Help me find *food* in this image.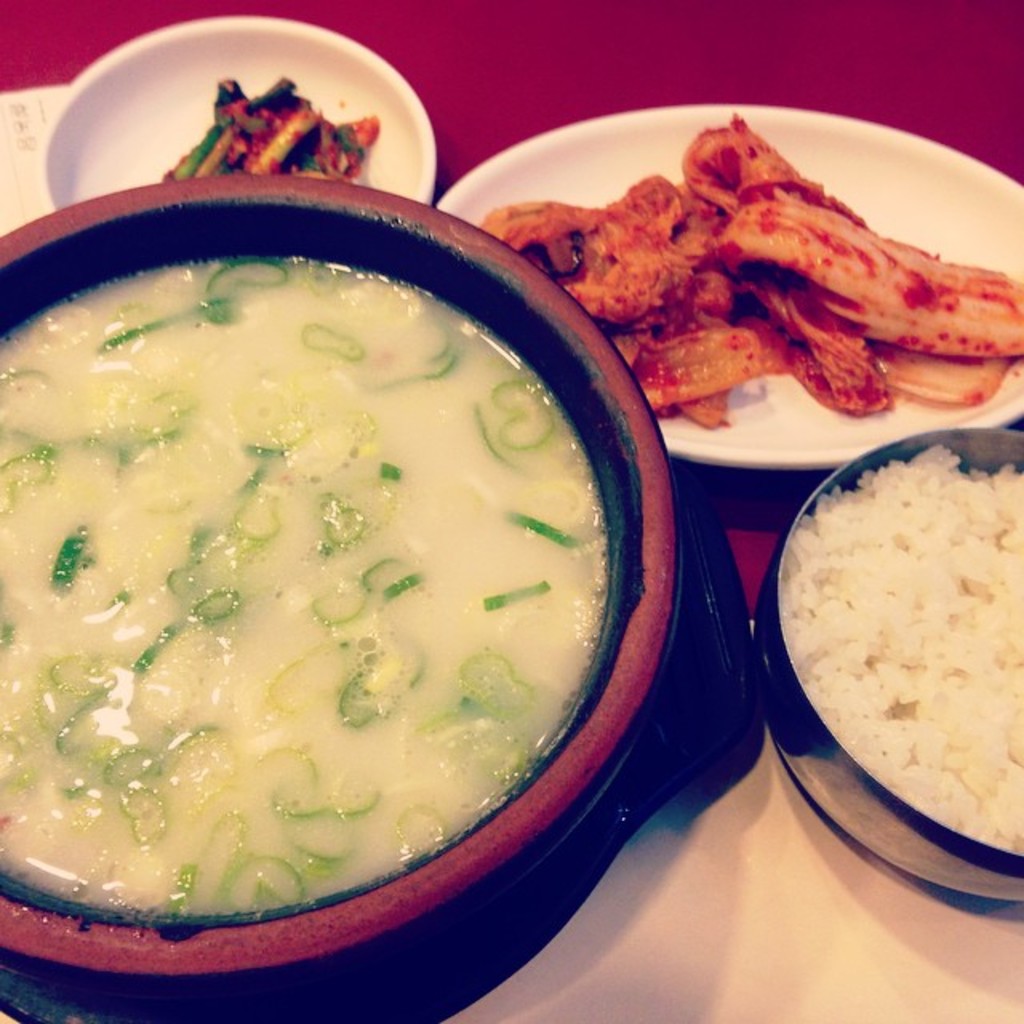
Found it: 0 253 603 928.
